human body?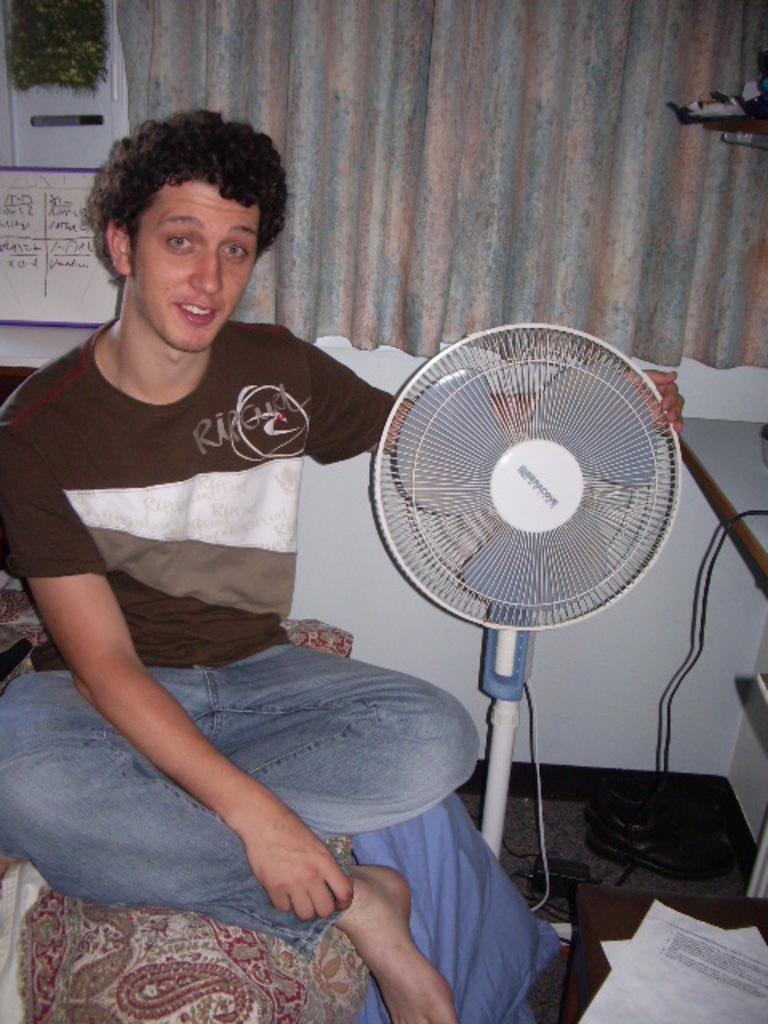
box=[0, 104, 683, 1022]
